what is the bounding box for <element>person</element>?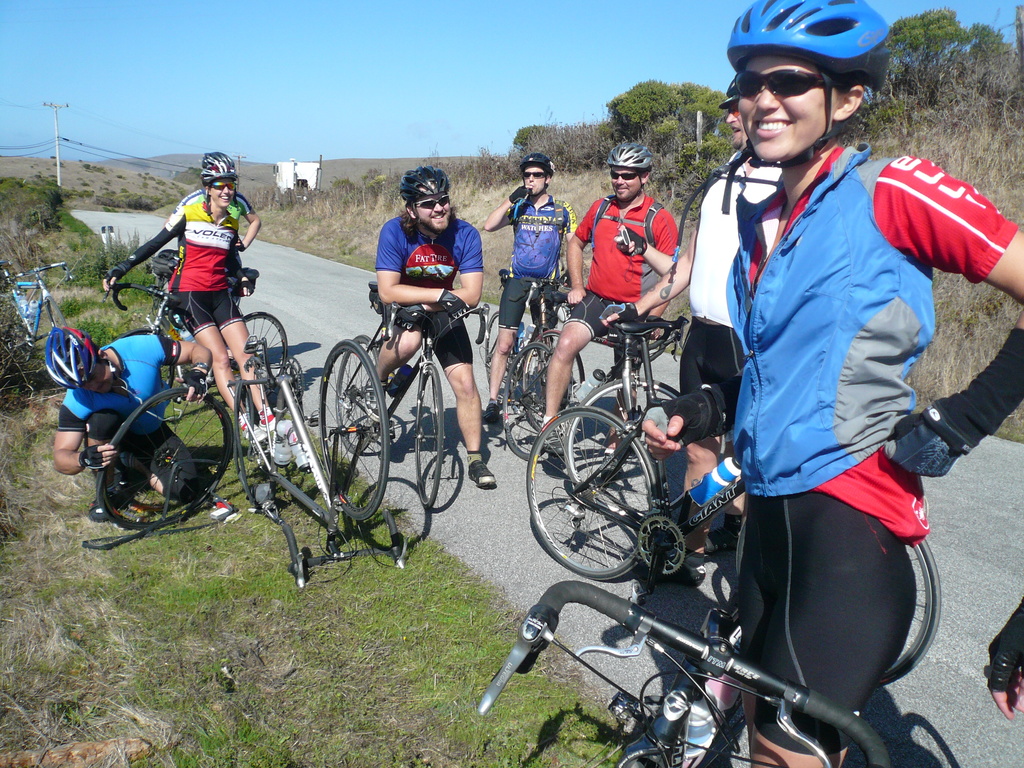
l=353, t=166, r=497, b=488.
